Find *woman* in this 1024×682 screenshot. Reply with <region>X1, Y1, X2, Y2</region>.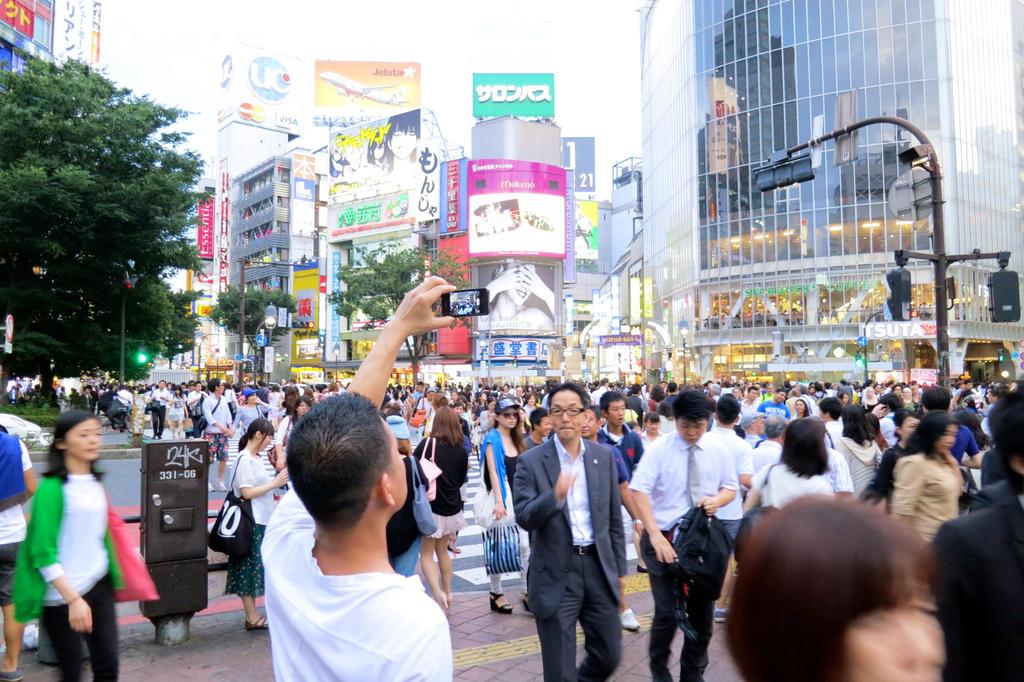
<region>223, 418, 295, 632</region>.
